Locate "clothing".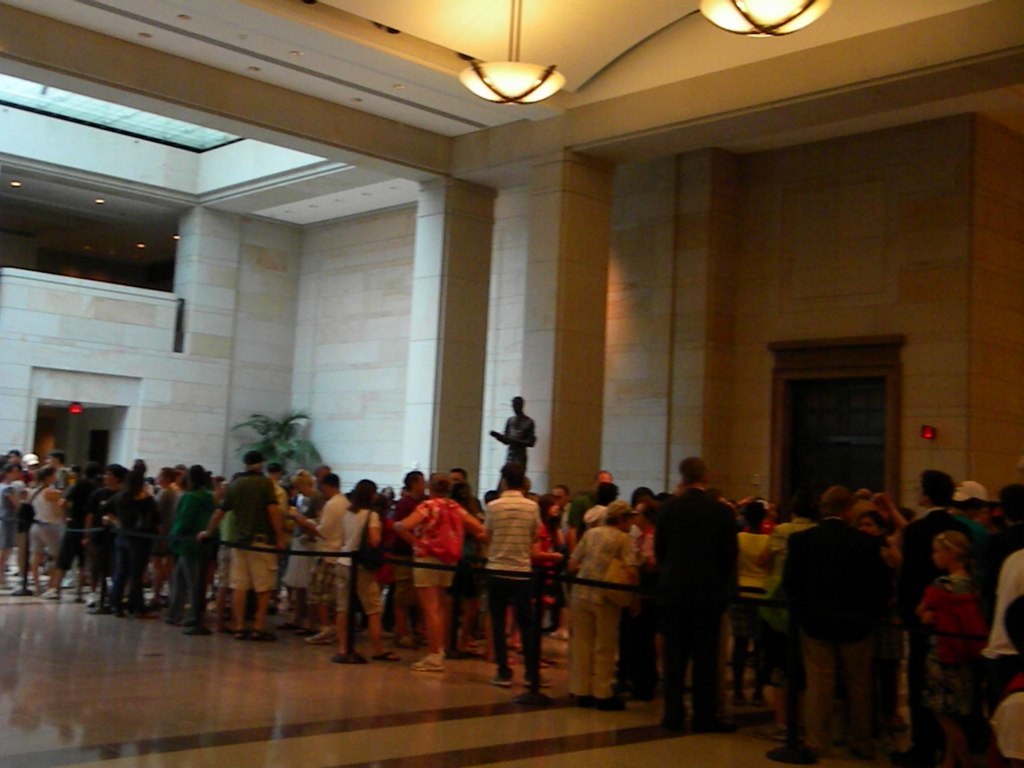
Bounding box: [301, 488, 346, 621].
